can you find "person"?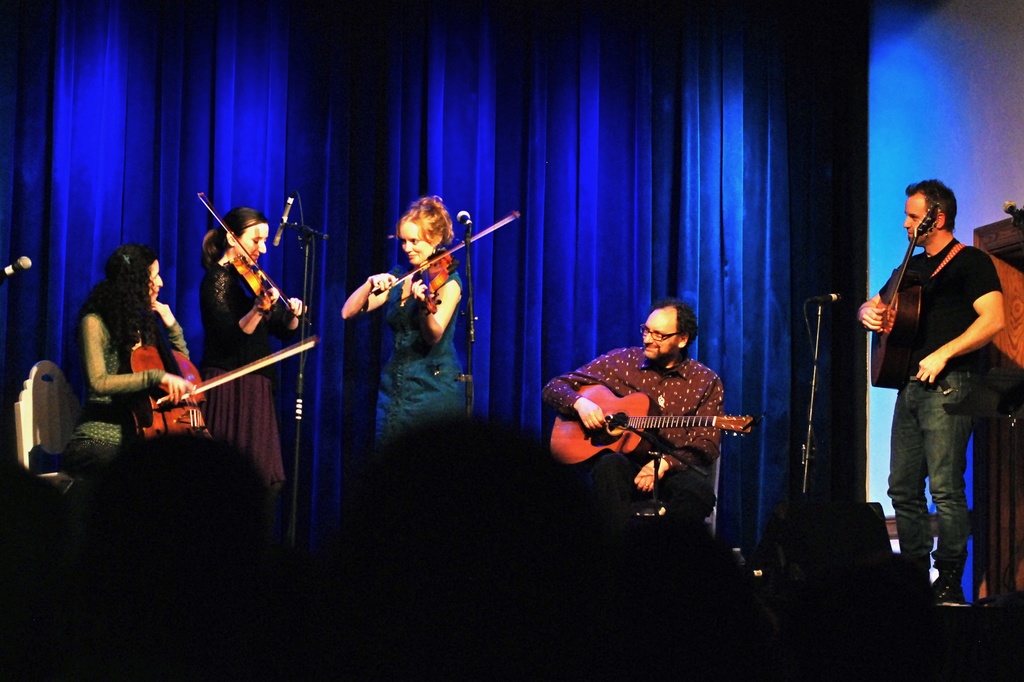
Yes, bounding box: 198, 207, 315, 502.
